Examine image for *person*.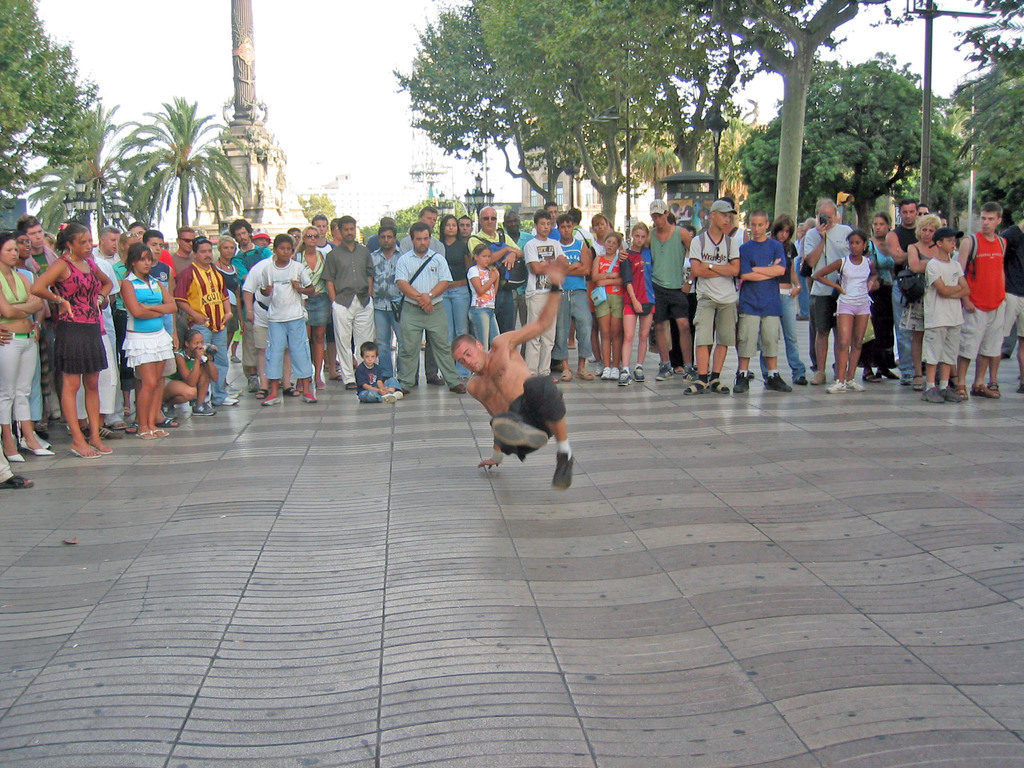
Examination result: x1=214, y1=232, x2=246, y2=396.
